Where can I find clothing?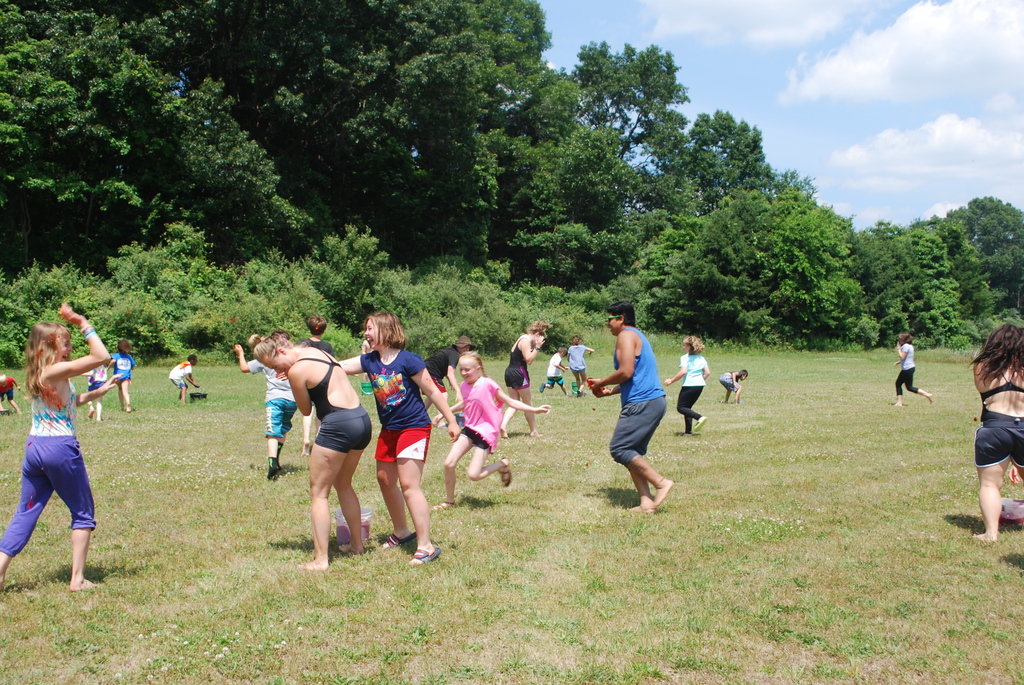
You can find it at Rect(599, 323, 668, 464).
